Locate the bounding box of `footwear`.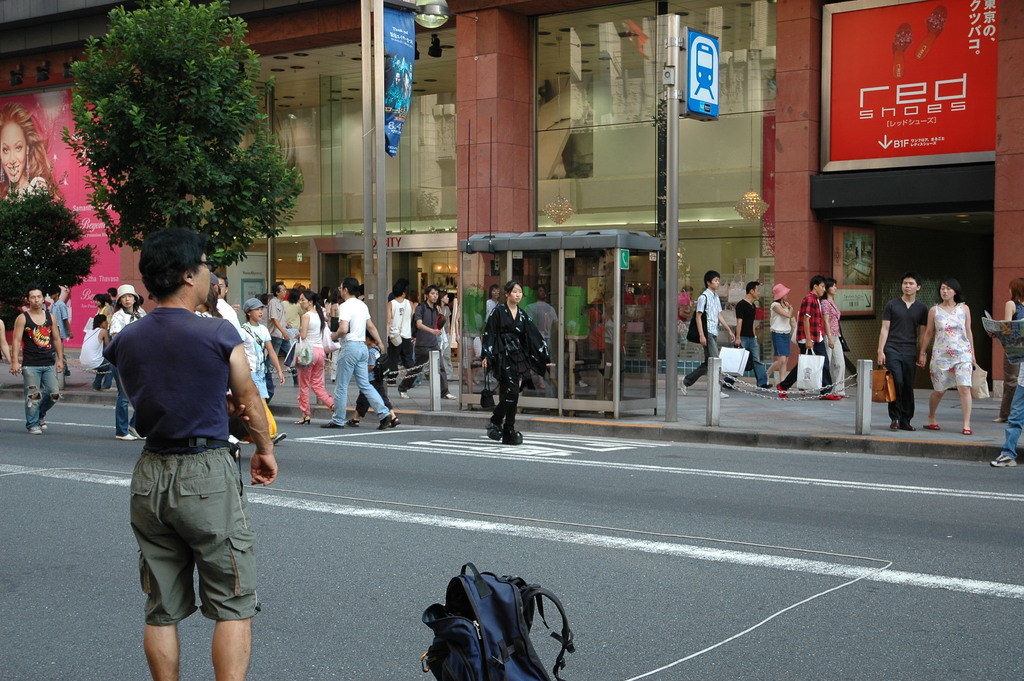
Bounding box: [444,391,454,399].
